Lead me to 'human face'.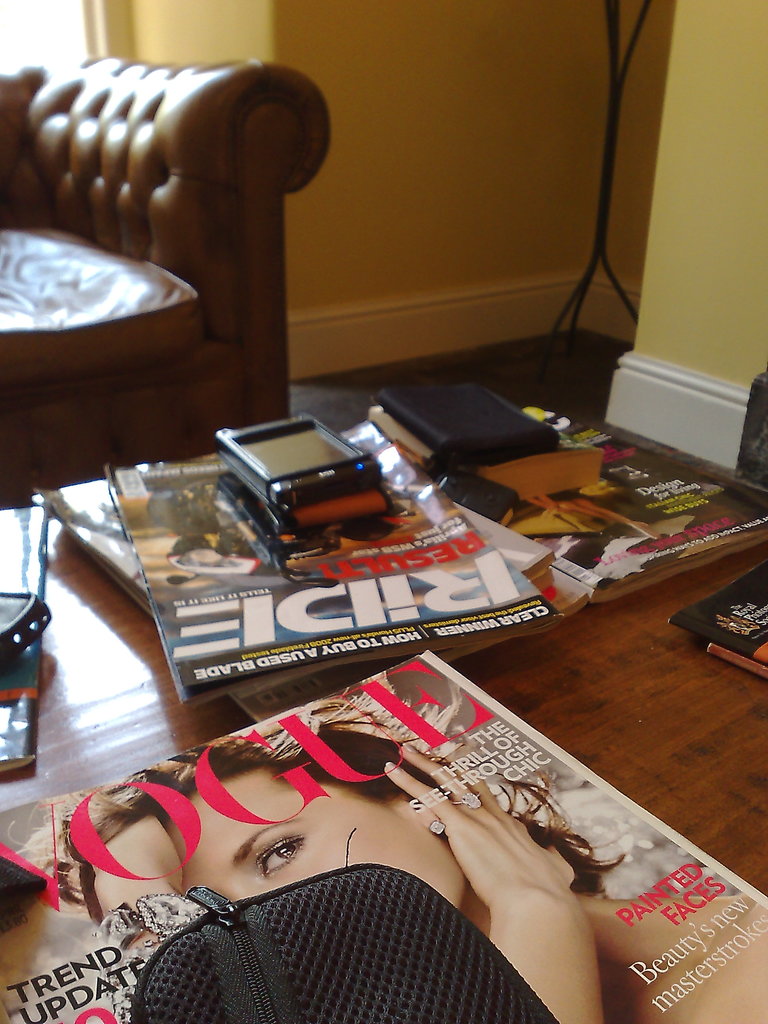
Lead to 154, 760, 448, 920.
